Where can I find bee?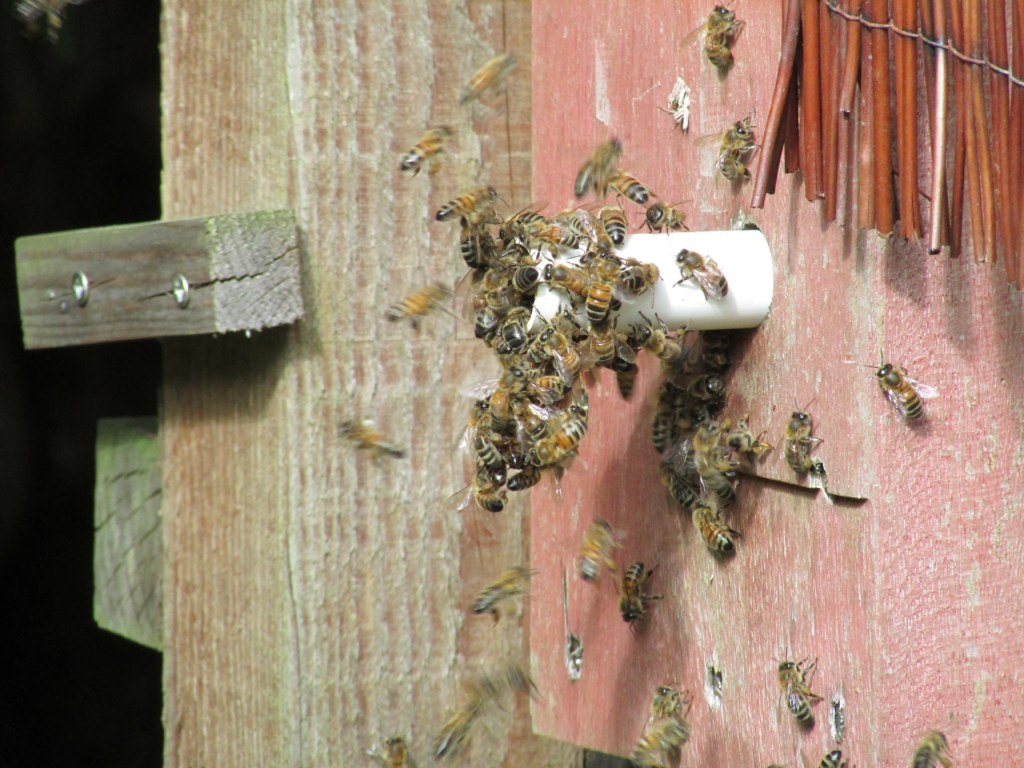
You can find it at left=347, top=412, right=411, bottom=466.
